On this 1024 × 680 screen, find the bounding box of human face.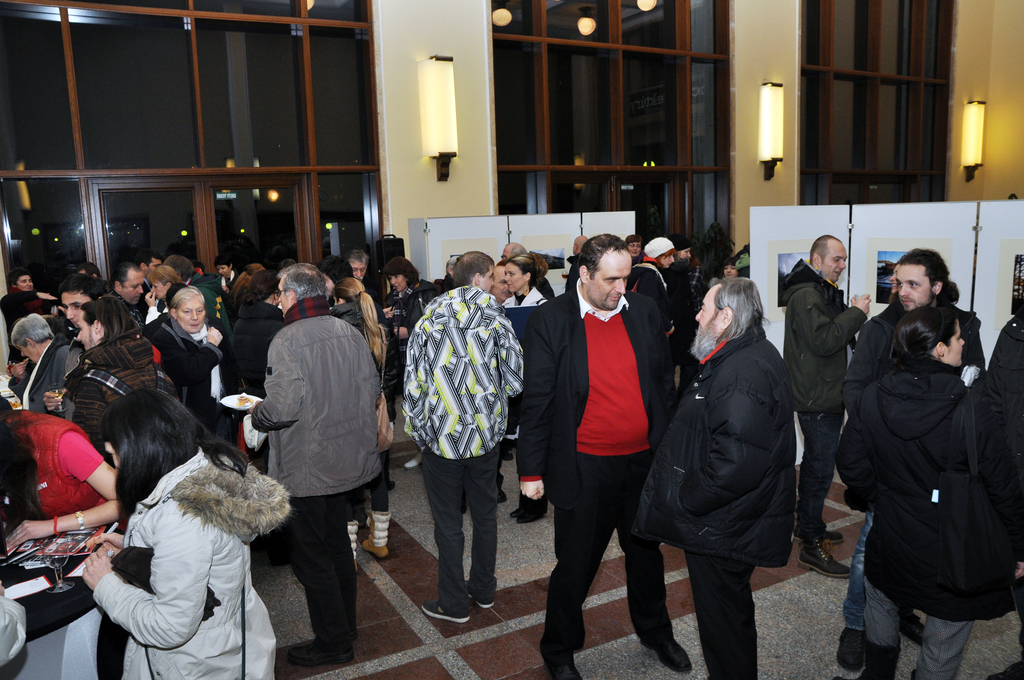
Bounding box: Rect(899, 259, 931, 310).
